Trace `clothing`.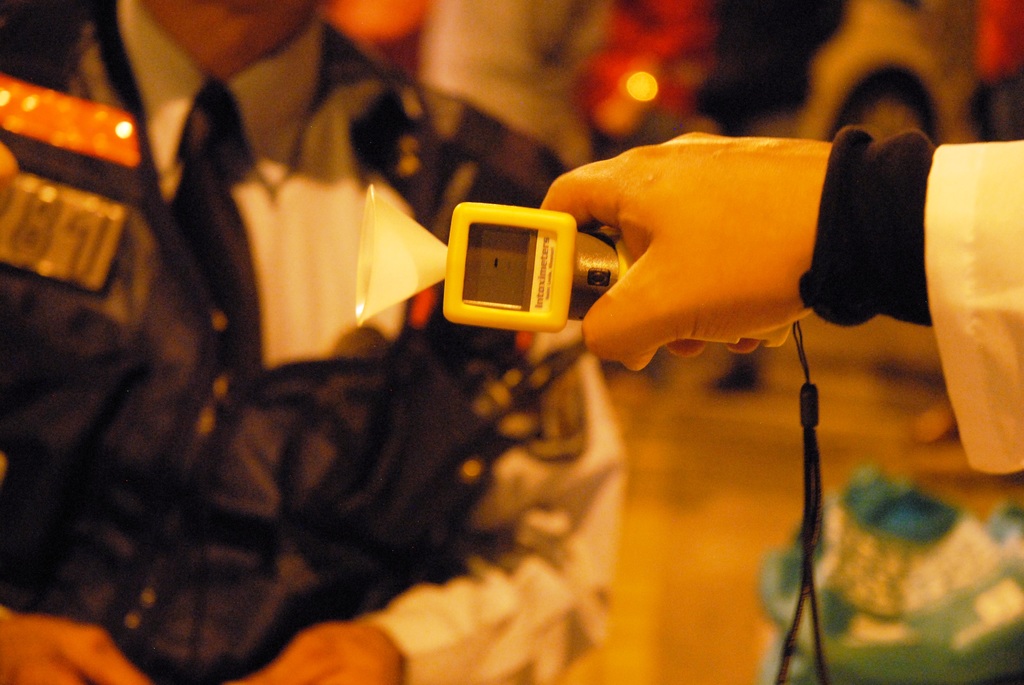
Traced to bbox(796, 123, 1023, 475).
